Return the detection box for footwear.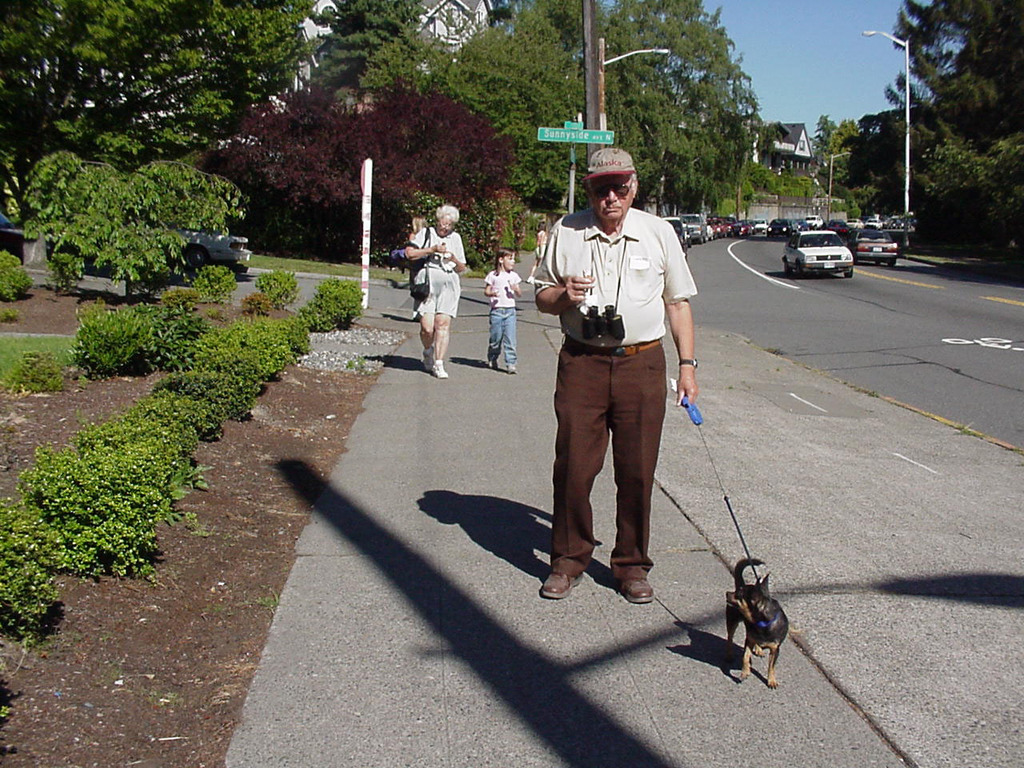
410, 306, 419, 326.
